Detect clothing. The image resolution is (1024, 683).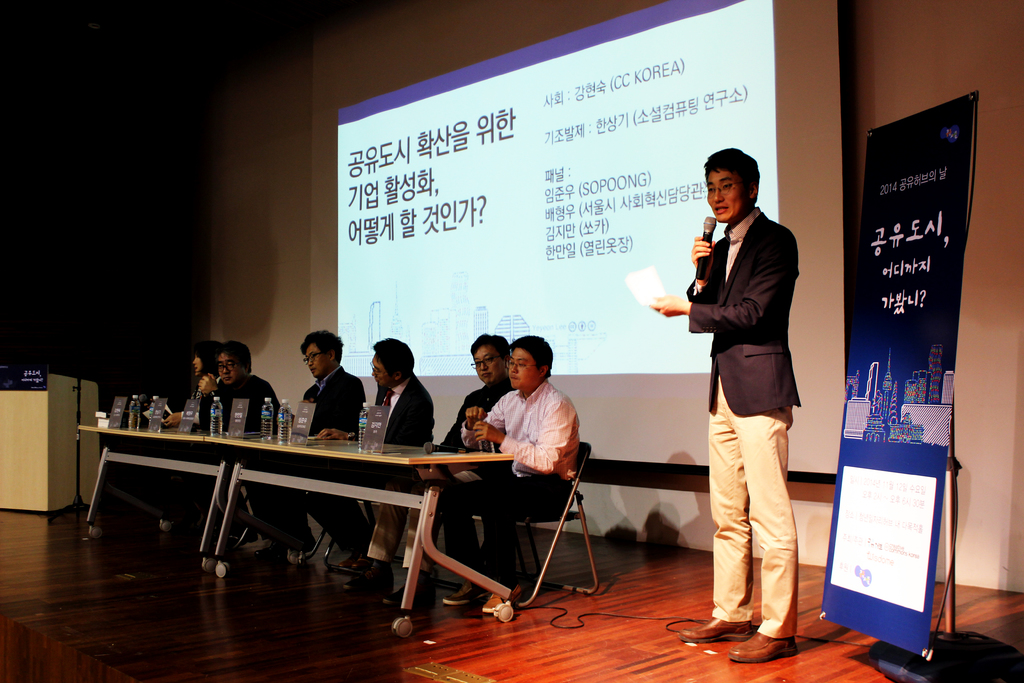
detection(441, 379, 583, 588).
